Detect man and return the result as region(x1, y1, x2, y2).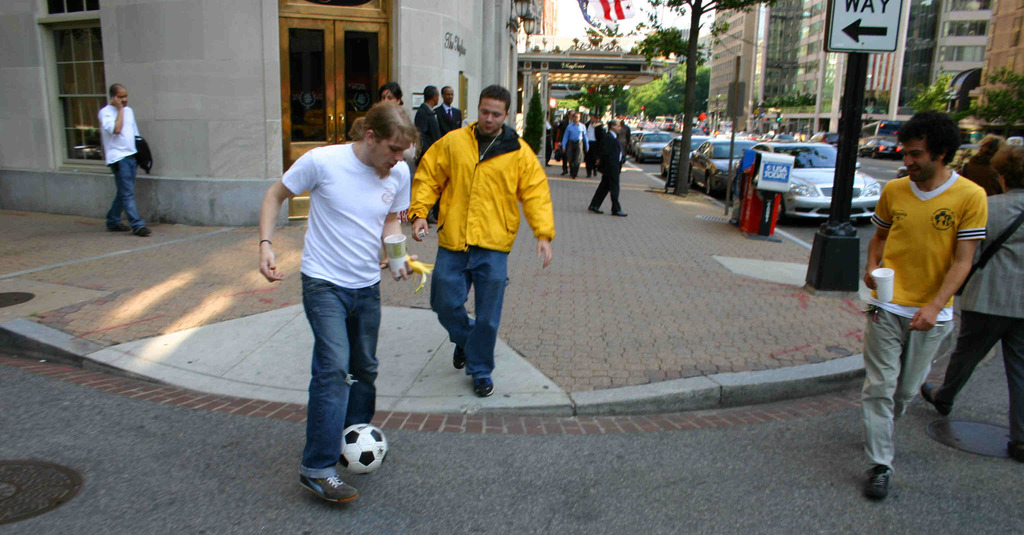
region(434, 85, 461, 136).
